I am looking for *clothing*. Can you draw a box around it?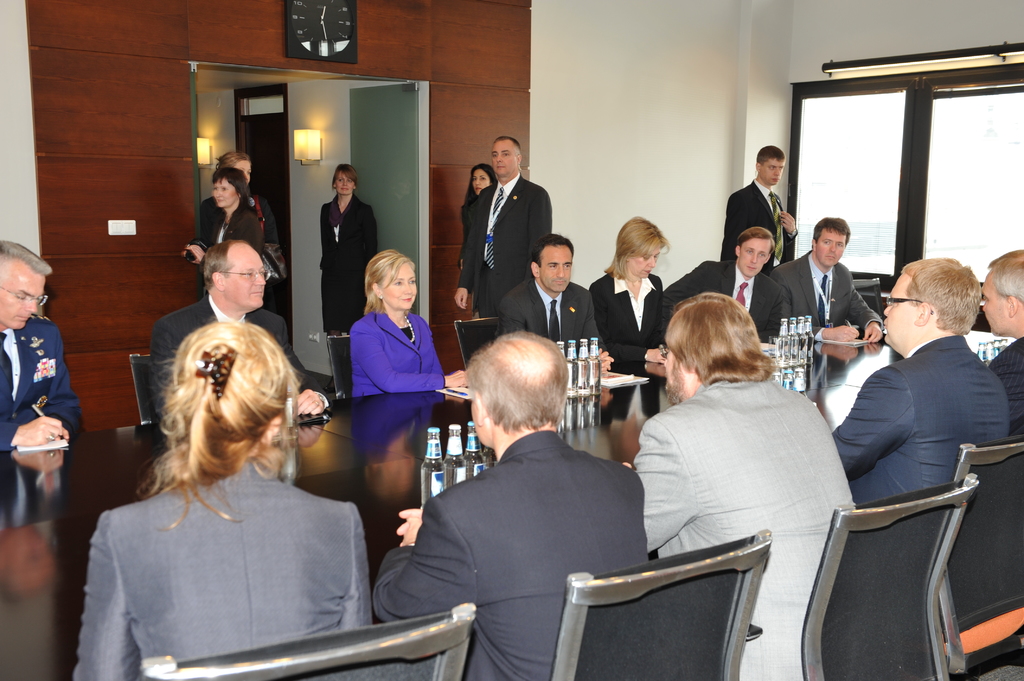
Sure, the bounding box is BBox(627, 349, 863, 595).
